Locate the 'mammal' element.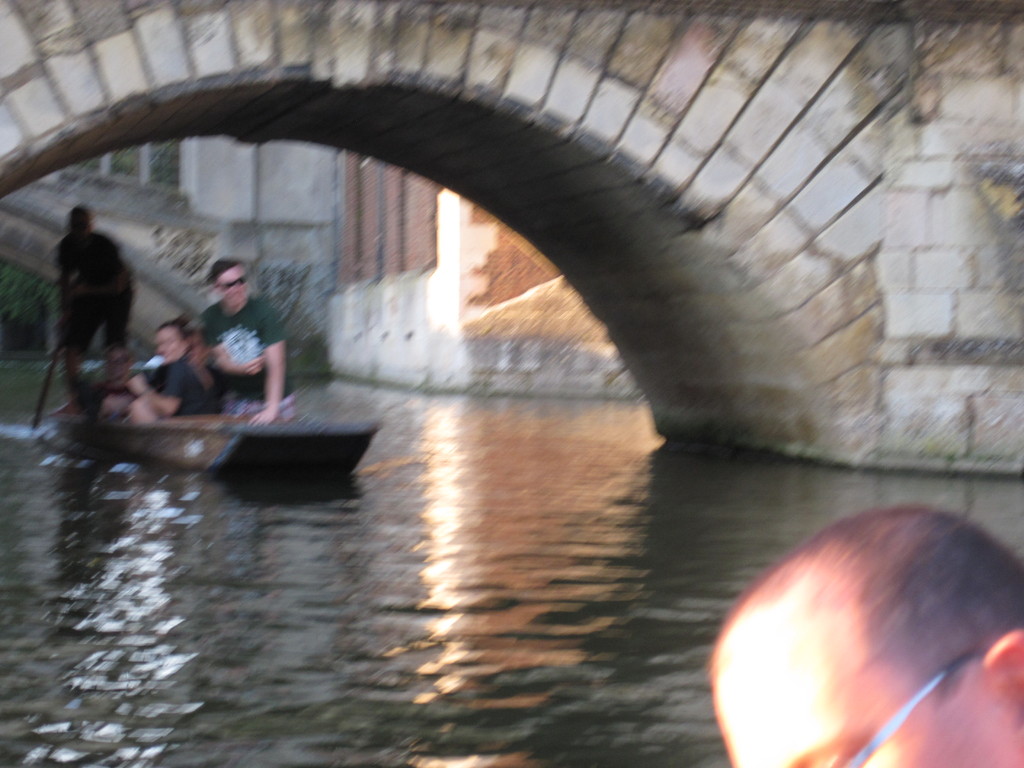
Element bbox: Rect(78, 347, 139, 420).
